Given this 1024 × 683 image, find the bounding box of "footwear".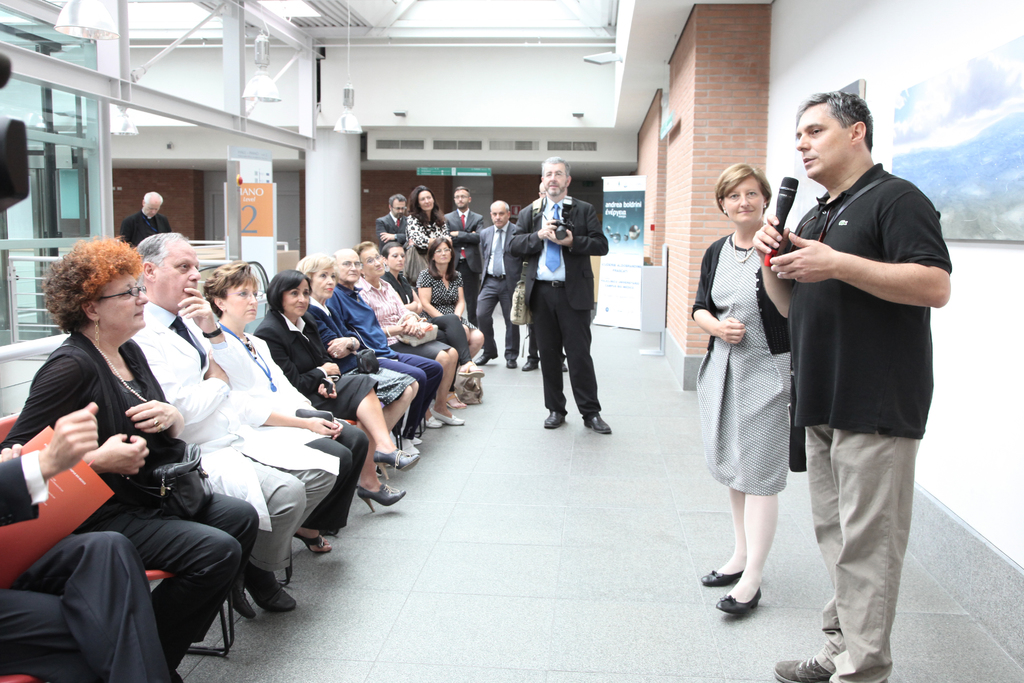
select_region(372, 443, 420, 476).
